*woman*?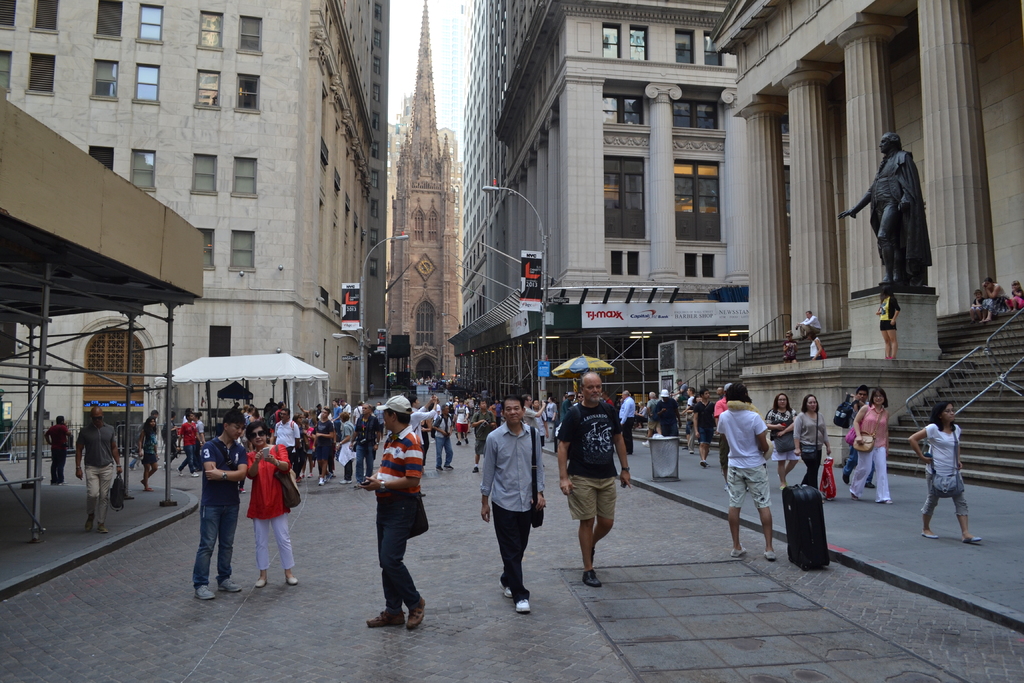
Rect(812, 333, 825, 356)
